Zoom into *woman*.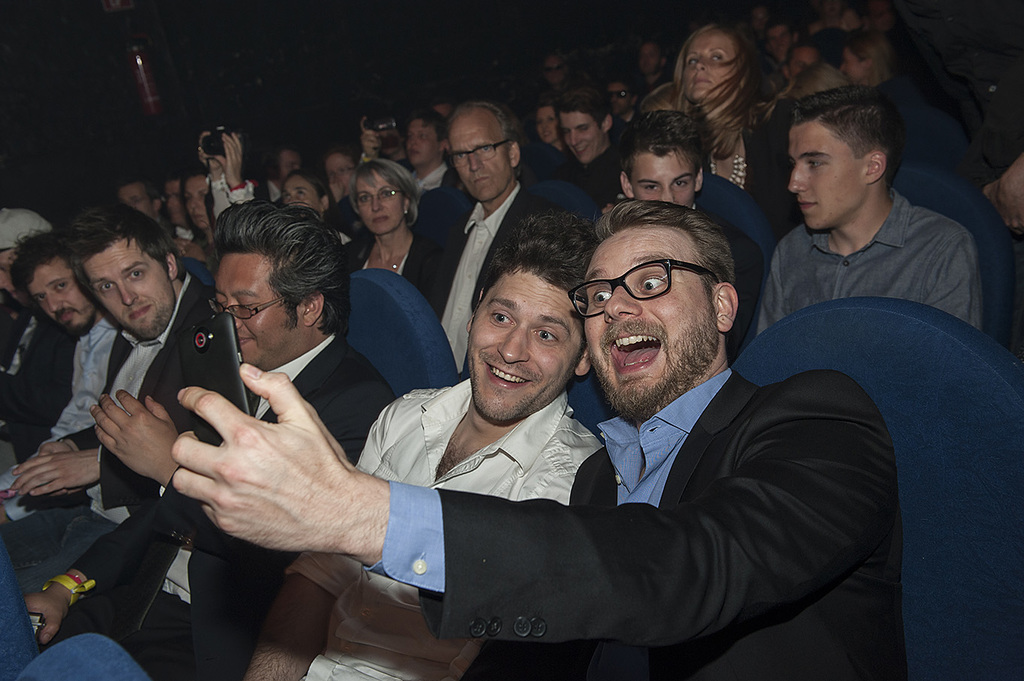
Zoom target: select_region(835, 41, 1010, 192).
